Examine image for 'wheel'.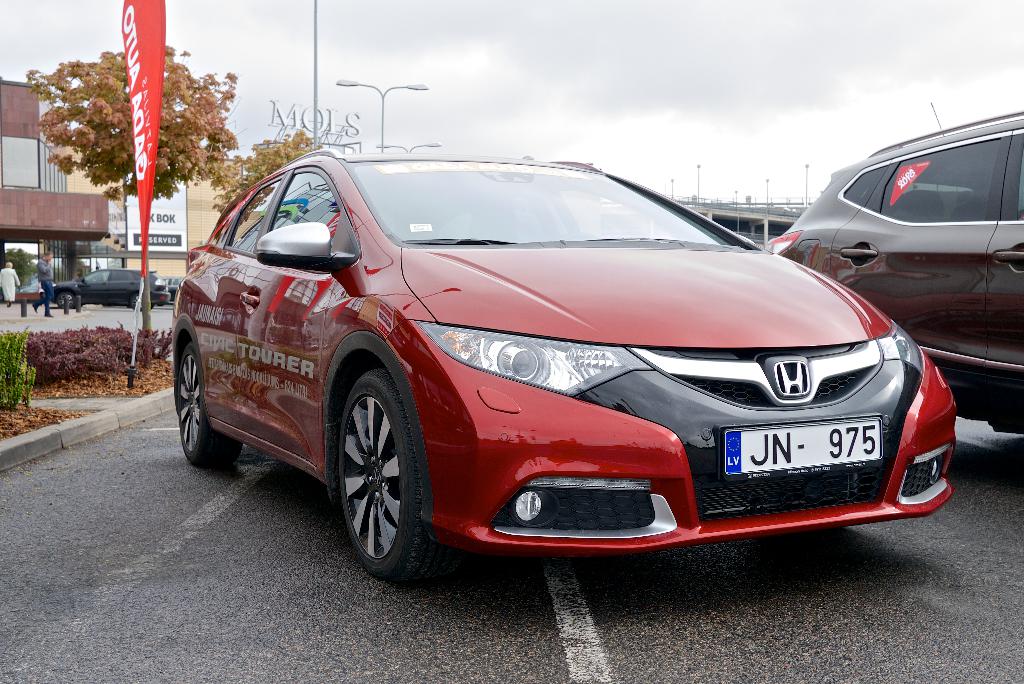
Examination result: region(321, 355, 435, 584).
